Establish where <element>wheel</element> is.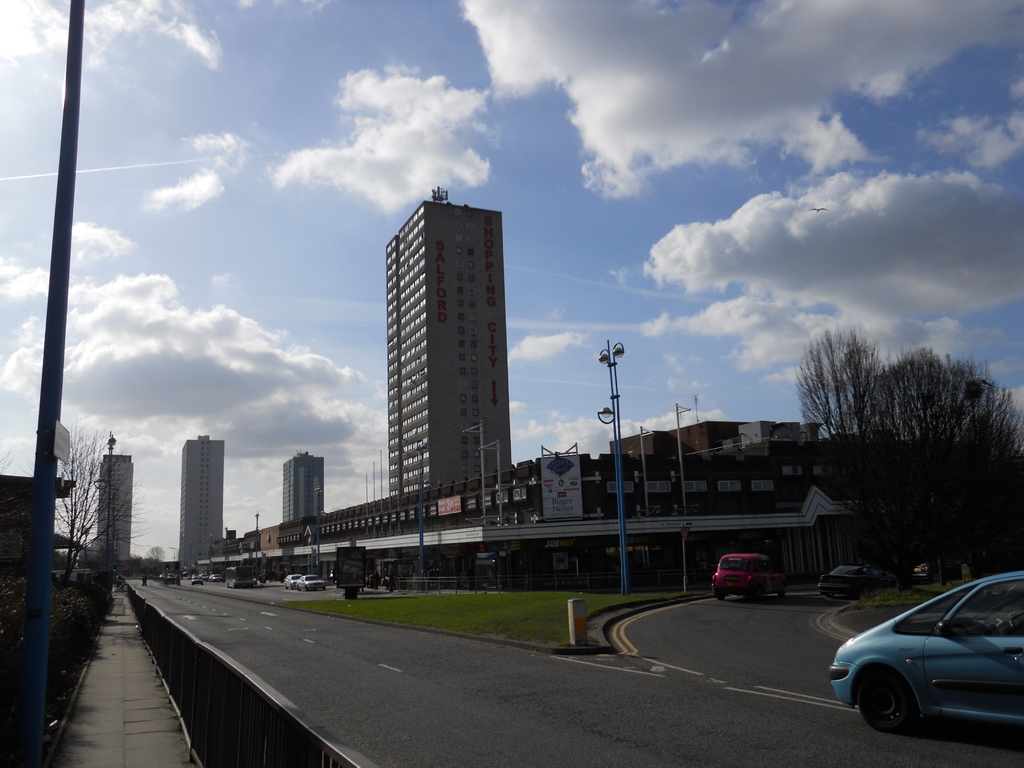
Established at x1=750 y1=590 x2=759 y2=598.
